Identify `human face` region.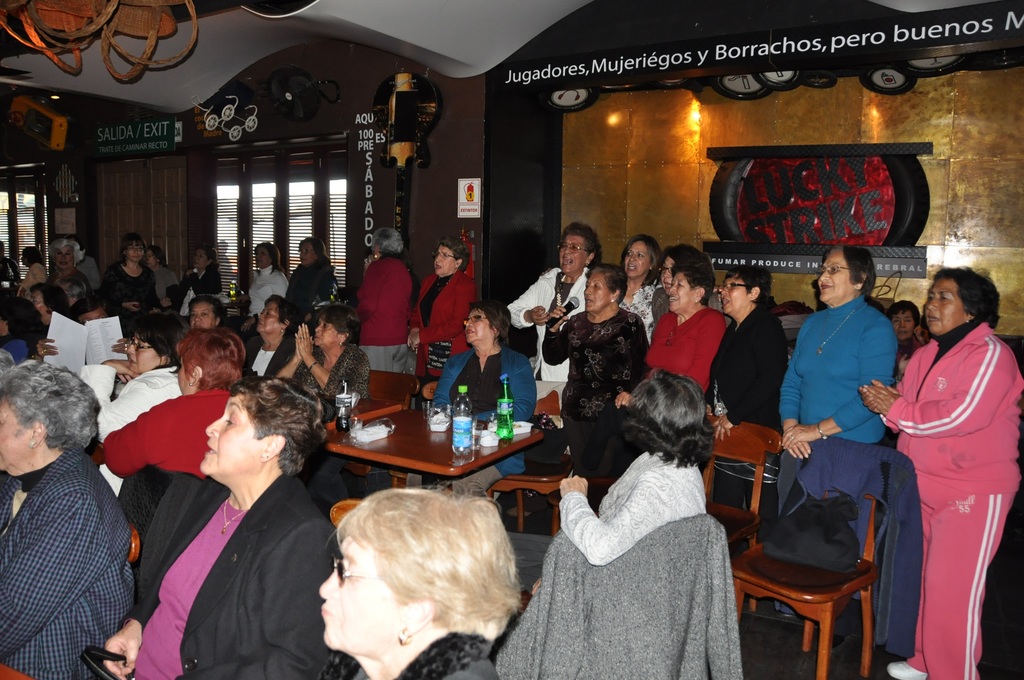
Region: (x1=925, y1=273, x2=966, y2=336).
